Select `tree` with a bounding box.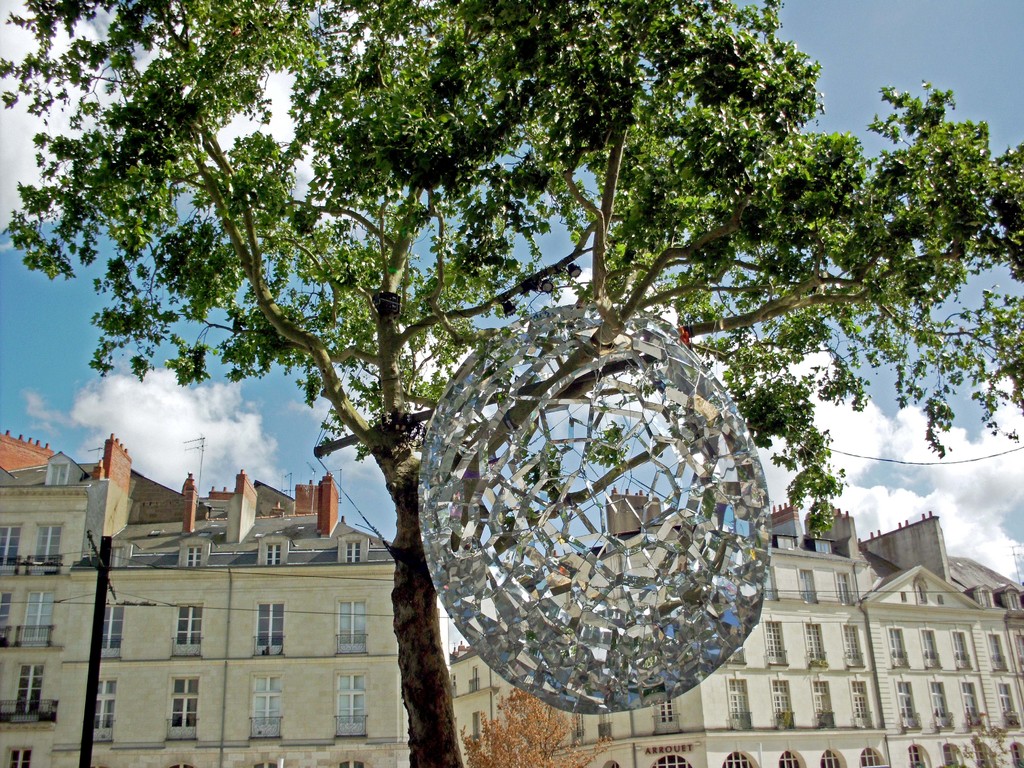
<box>75,1,941,723</box>.
